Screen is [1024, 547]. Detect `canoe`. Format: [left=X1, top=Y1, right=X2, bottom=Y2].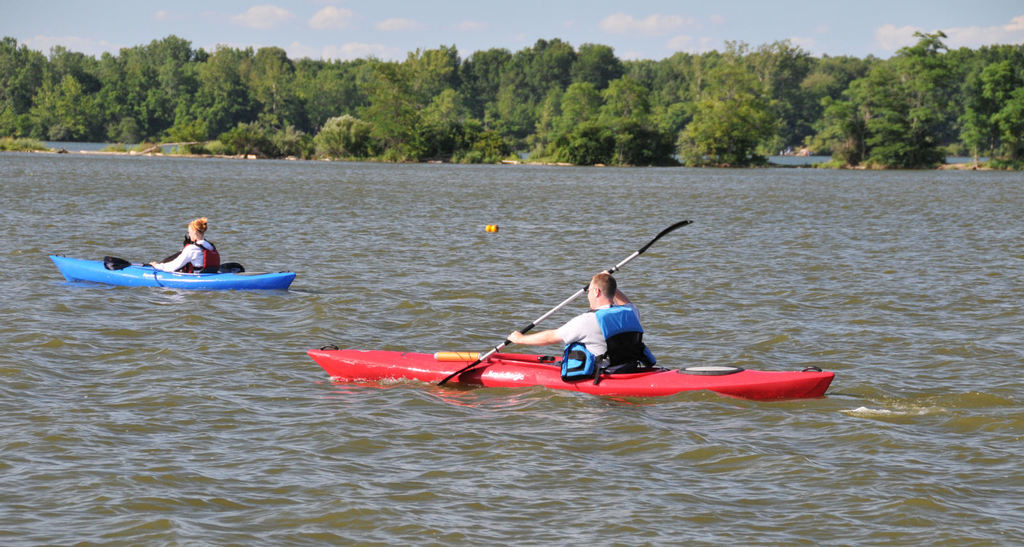
[left=296, top=347, right=840, bottom=384].
